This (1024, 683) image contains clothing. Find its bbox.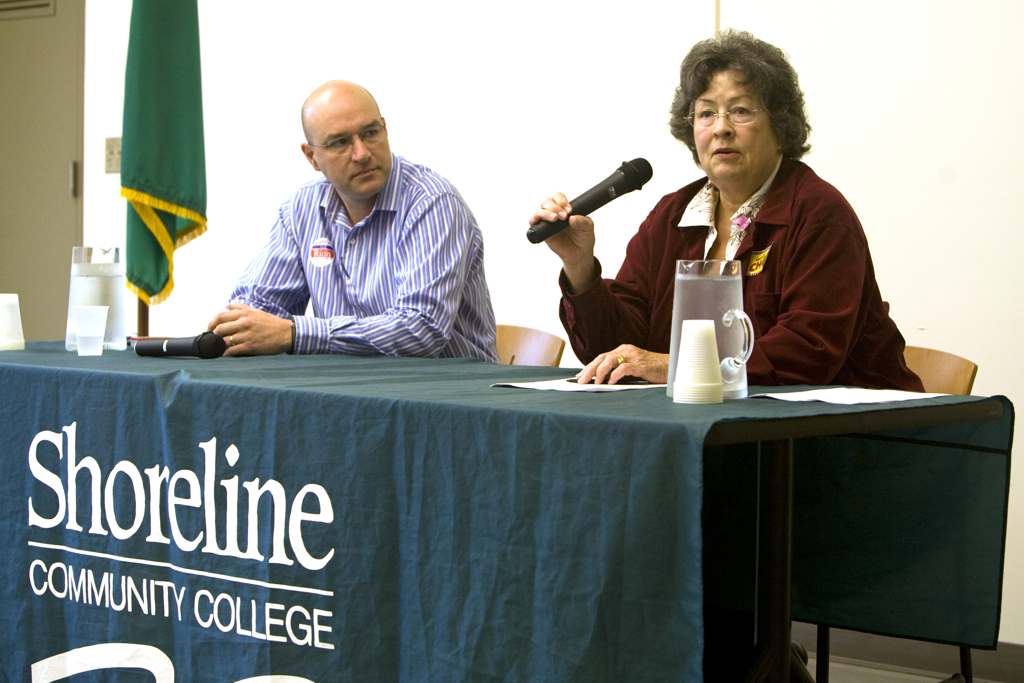
(x1=208, y1=126, x2=491, y2=355).
